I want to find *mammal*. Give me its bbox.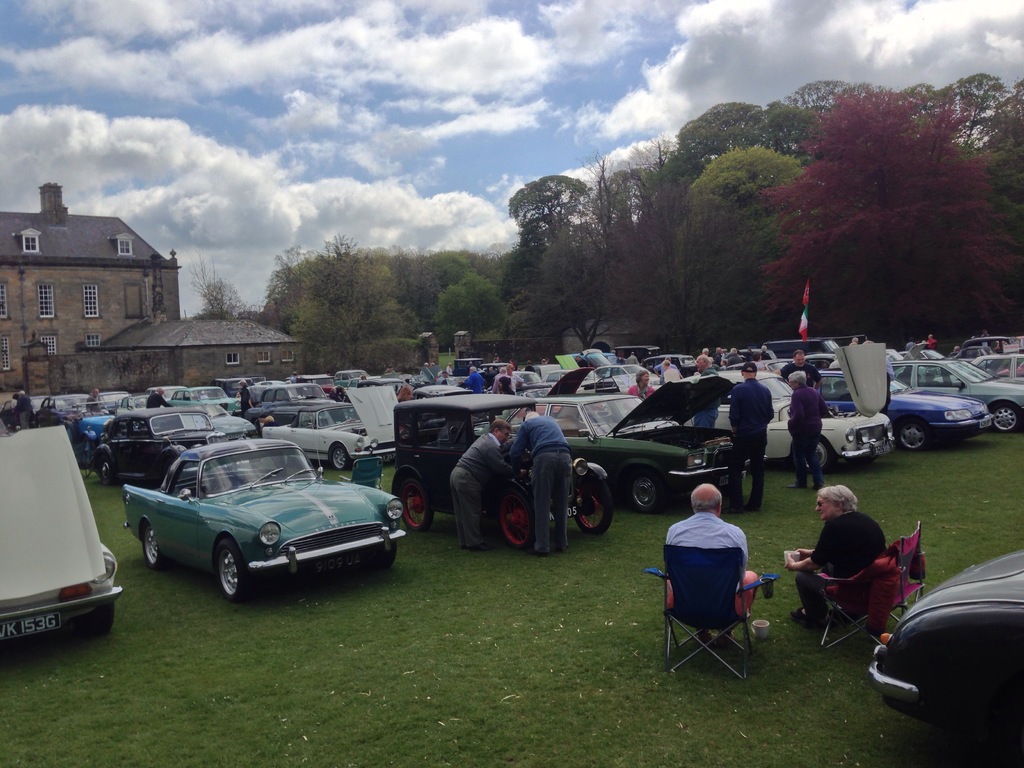
{"x1": 907, "y1": 338, "x2": 916, "y2": 352}.
